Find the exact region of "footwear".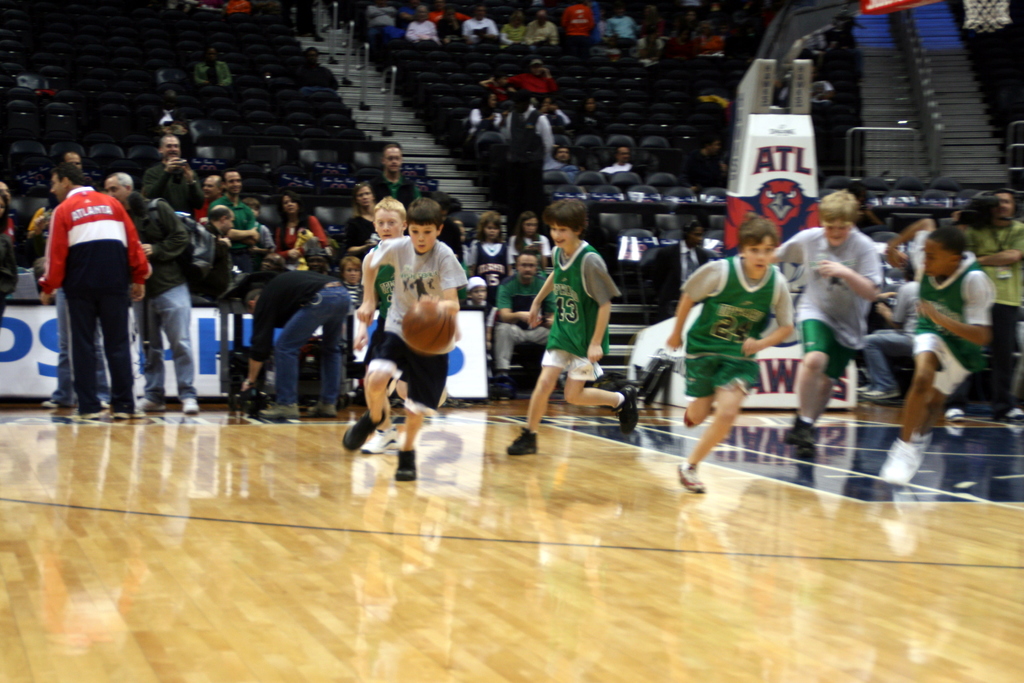
Exact region: Rect(506, 427, 539, 457).
